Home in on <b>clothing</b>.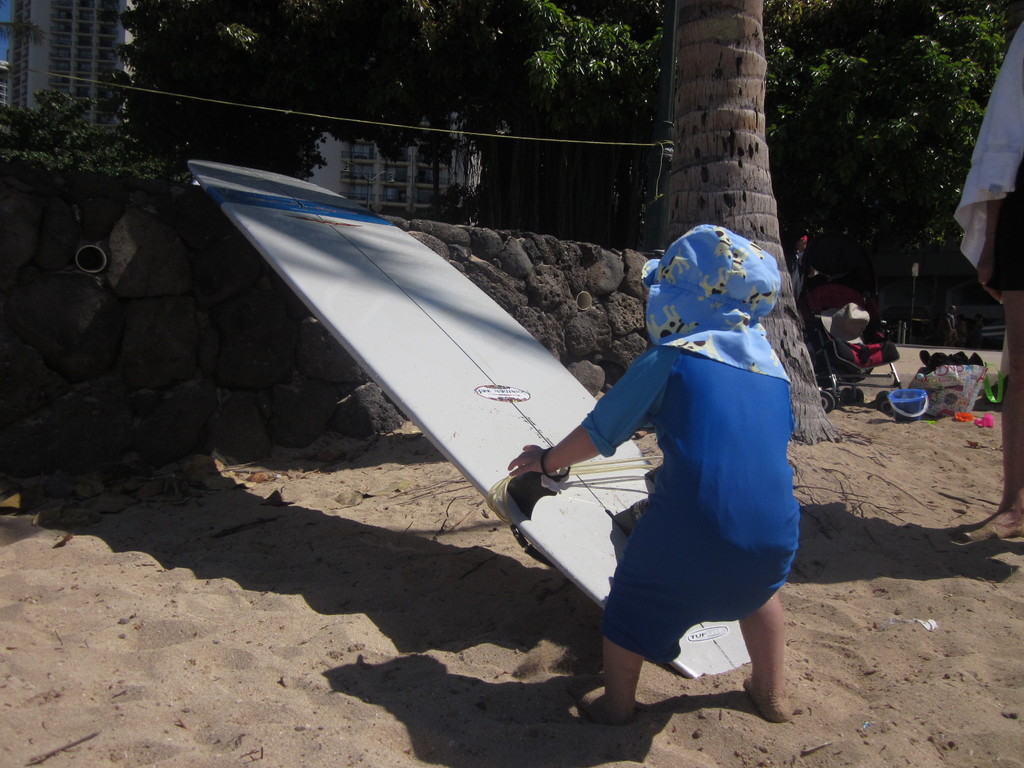
Homed in at crop(563, 271, 794, 679).
